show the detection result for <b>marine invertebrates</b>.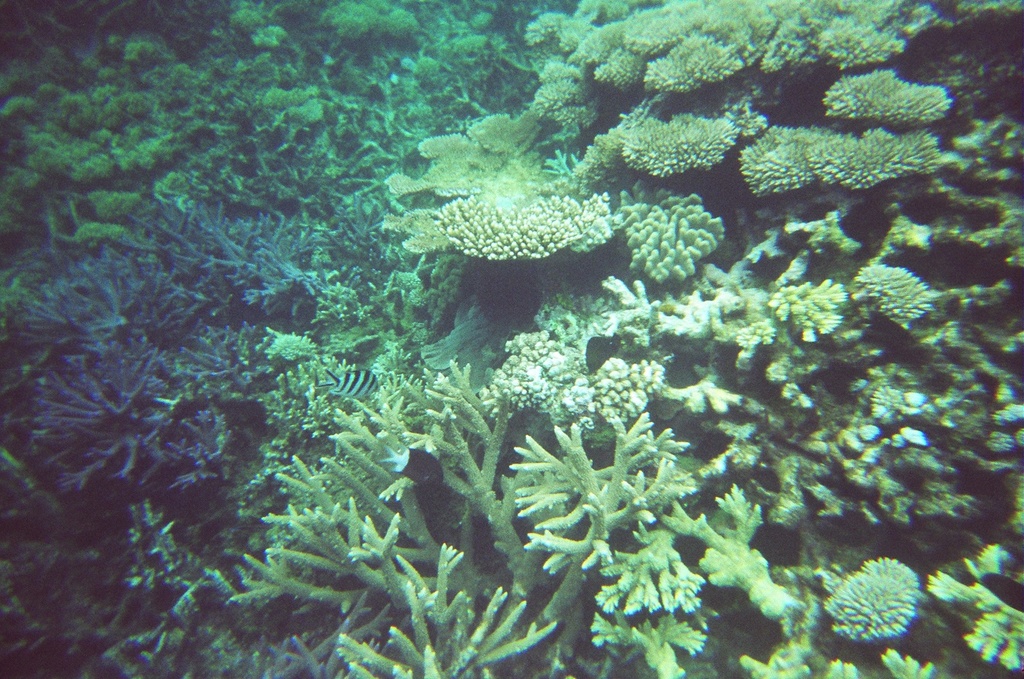
bbox=(595, 97, 787, 192).
